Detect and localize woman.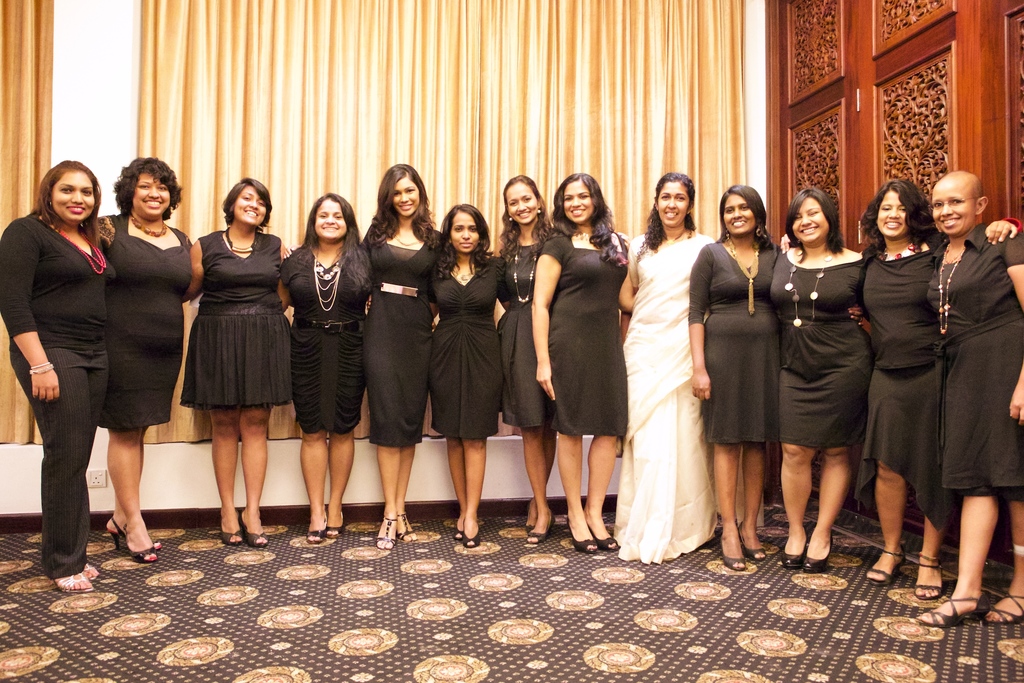
Localized at bbox(771, 186, 867, 570).
